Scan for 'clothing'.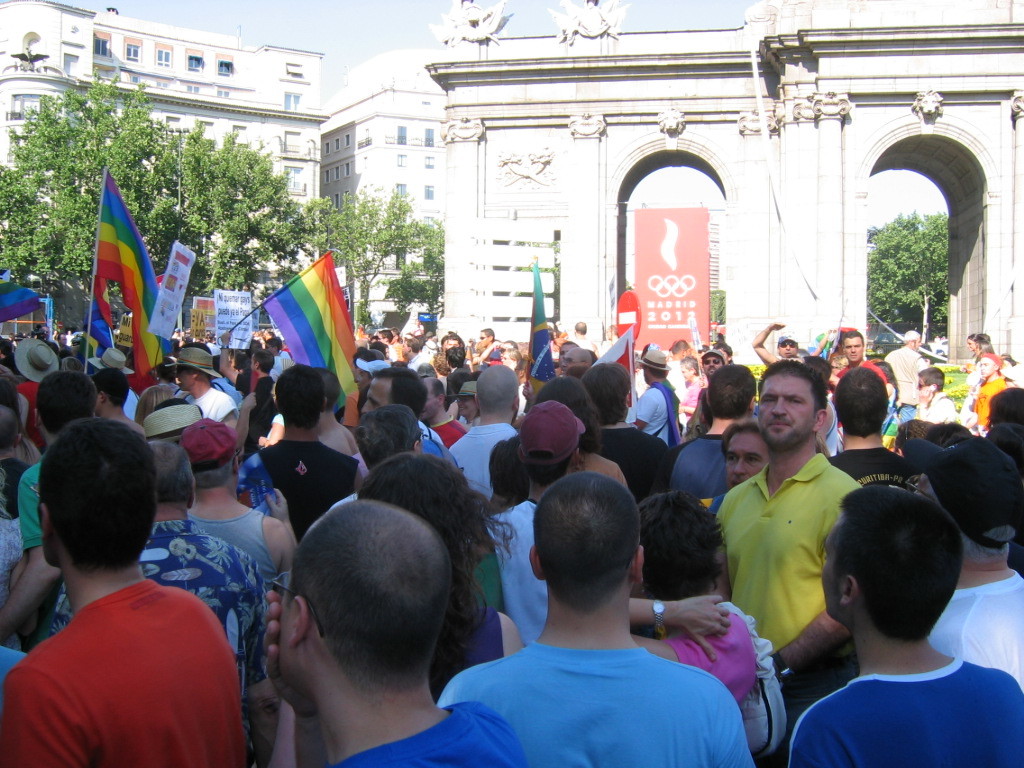
Scan result: region(448, 427, 513, 500).
